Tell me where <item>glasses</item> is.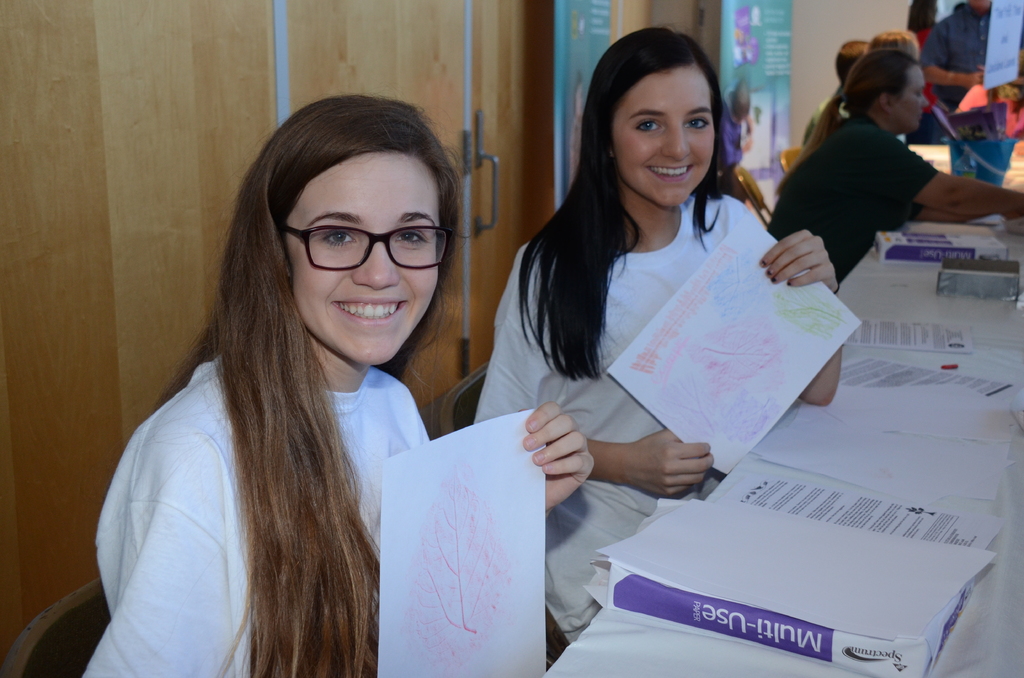
<item>glasses</item> is at l=282, t=218, r=440, b=280.
